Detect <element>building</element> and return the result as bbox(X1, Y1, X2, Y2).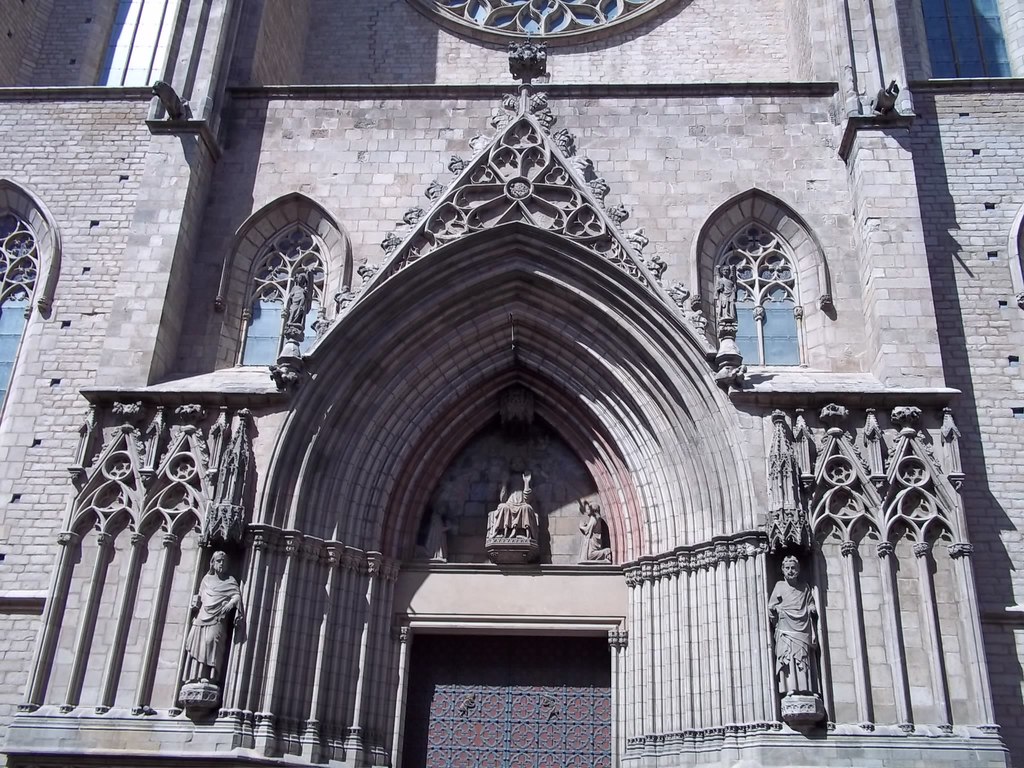
bbox(0, 0, 1023, 767).
